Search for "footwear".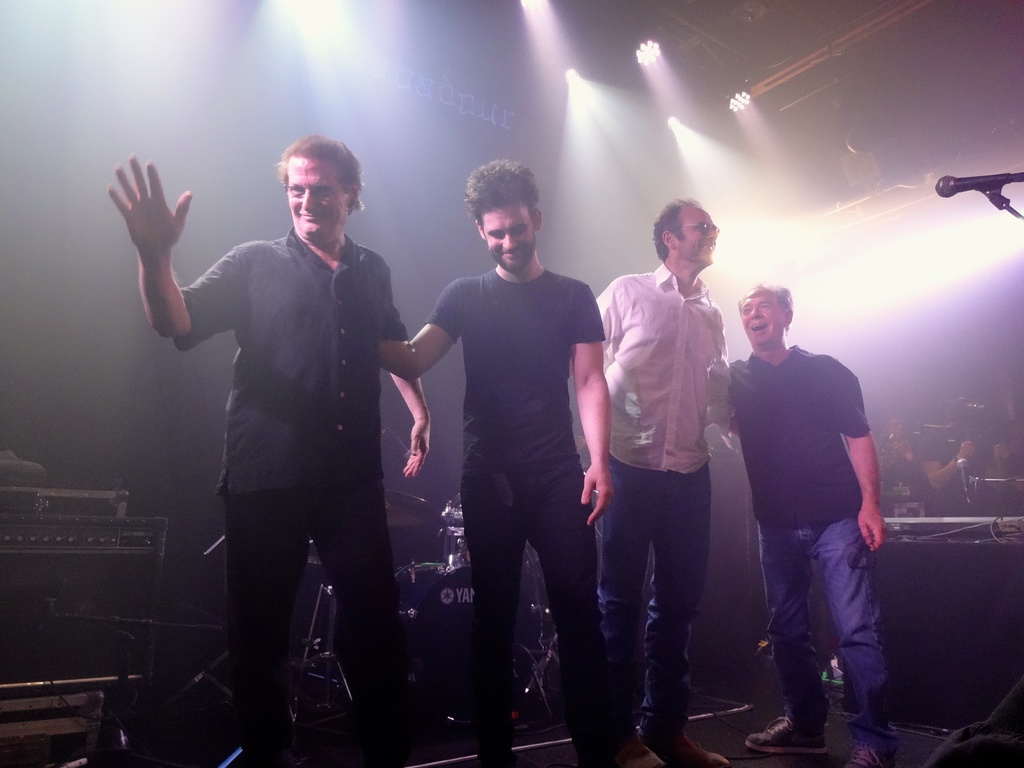
Found at bbox(843, 743, 898, 767).
